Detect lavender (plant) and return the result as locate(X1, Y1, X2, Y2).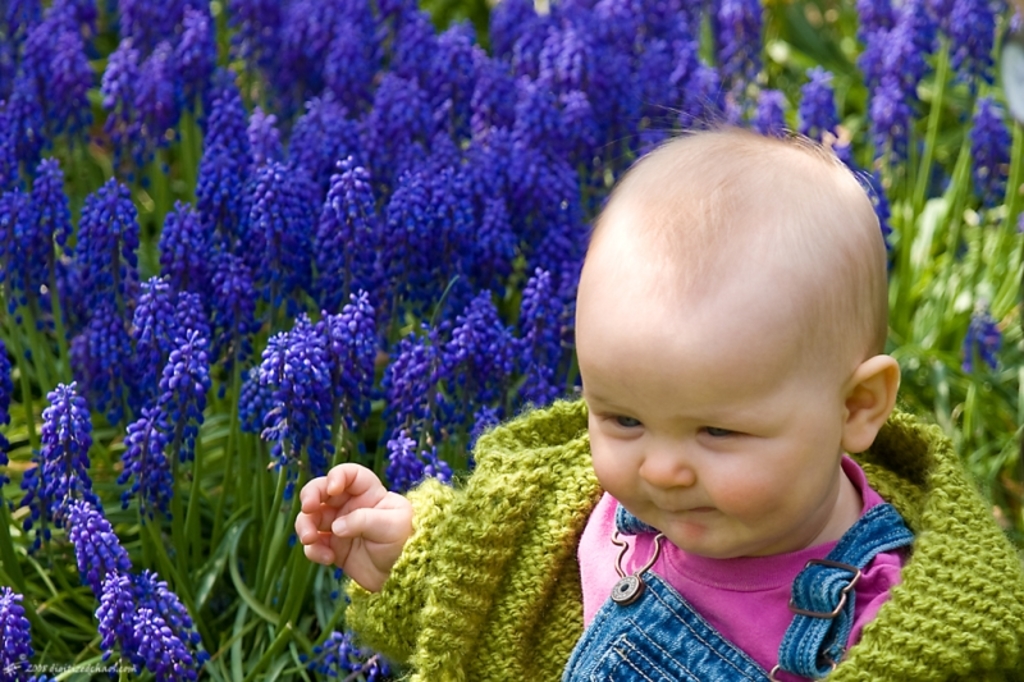
locate(874, 31, 914, 163).
